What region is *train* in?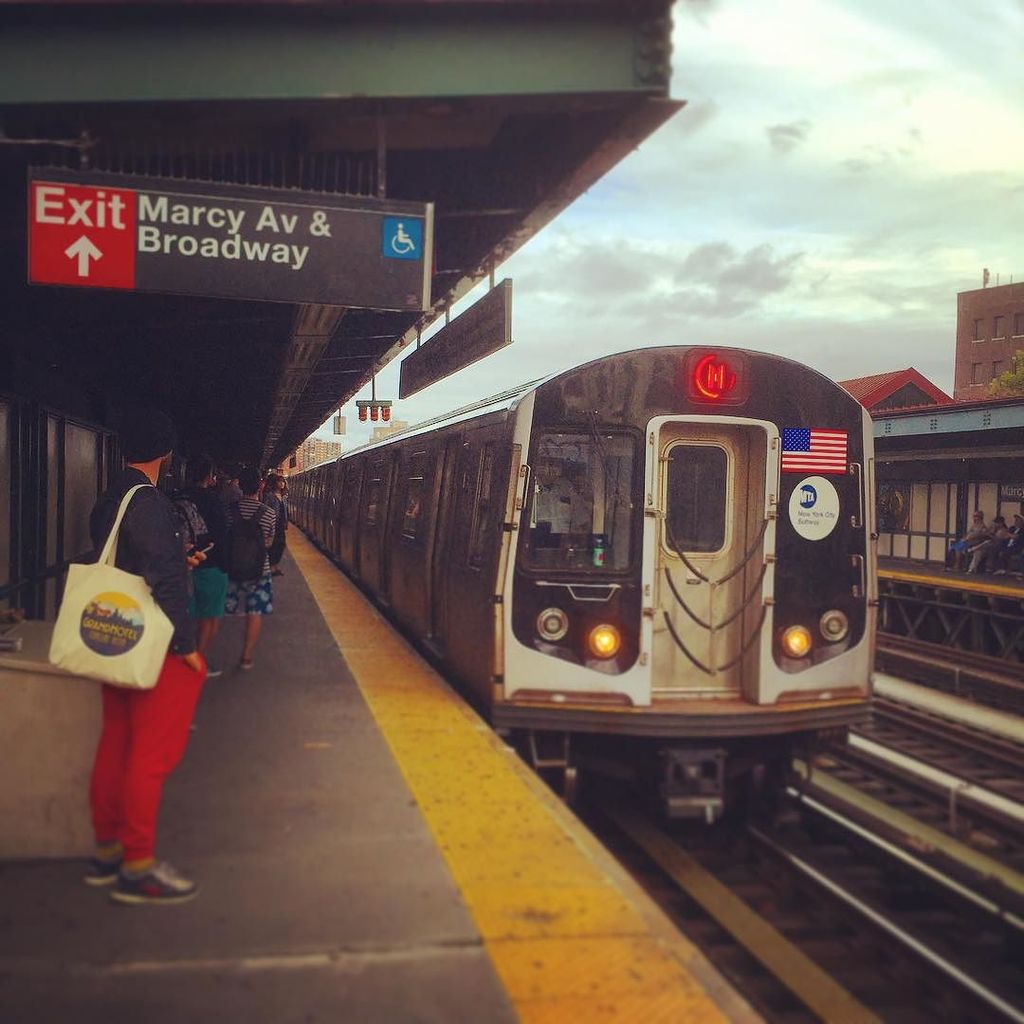
BBox(284, 332, 883, 839).
